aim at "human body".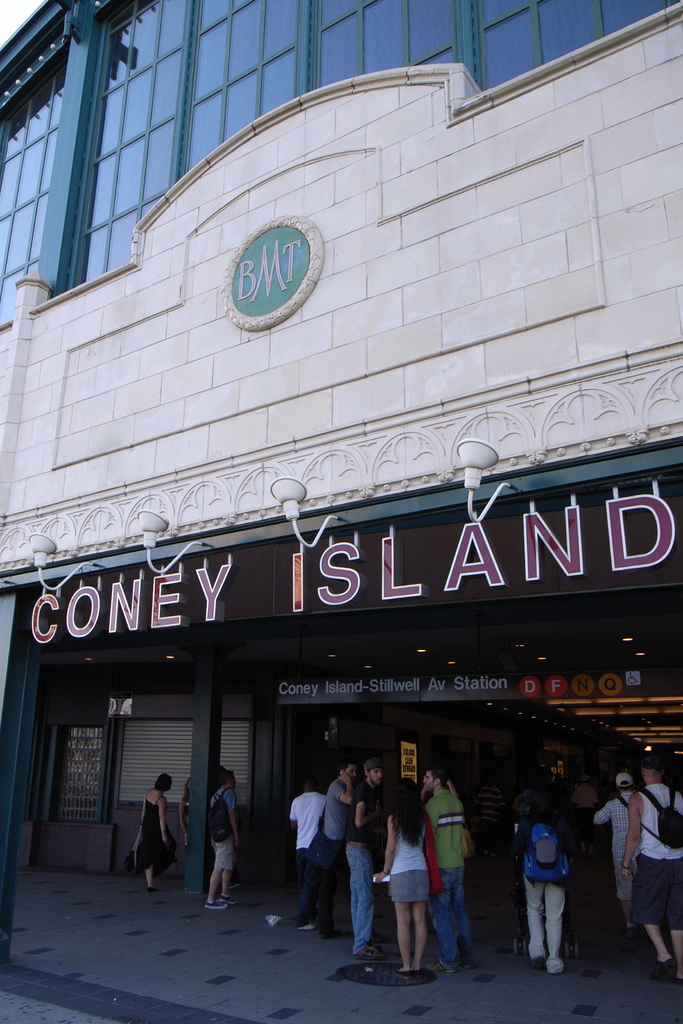
Aimed at region(137, 773, 176, 888).
